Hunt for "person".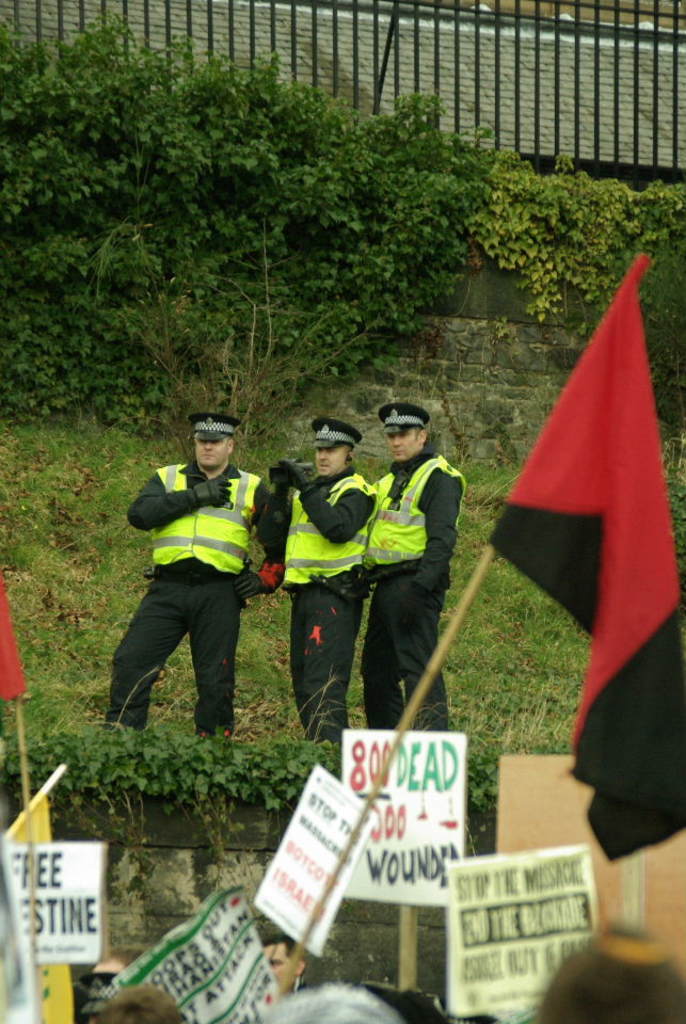
Hunted down at detection(105, 413, 286, 736).
